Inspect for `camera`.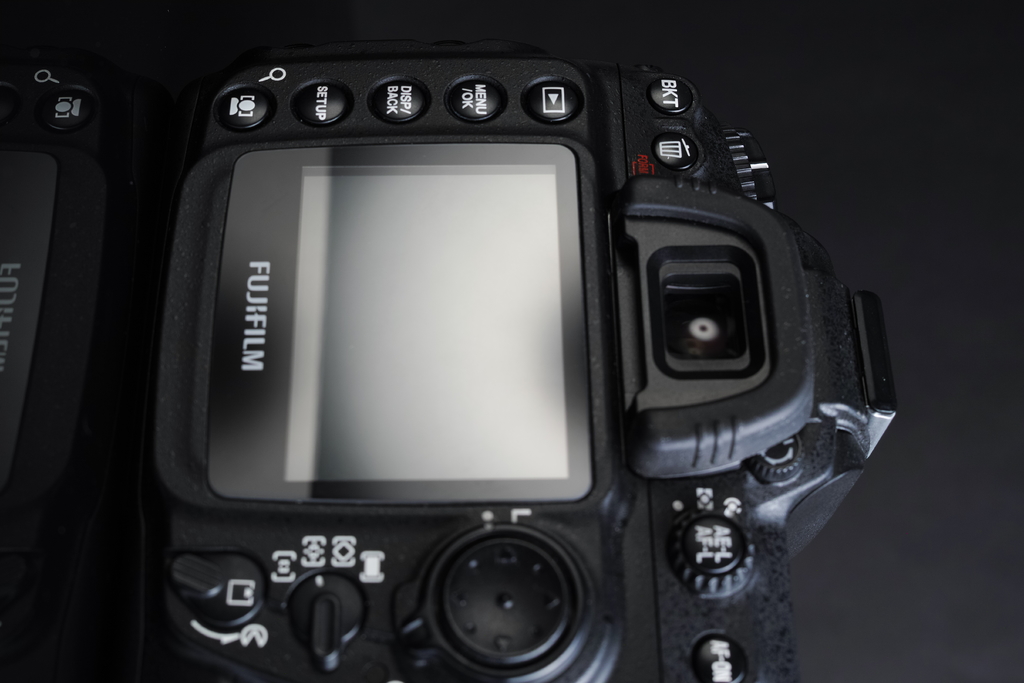
Inspection: bbox=(0, 68, 118, 520).
